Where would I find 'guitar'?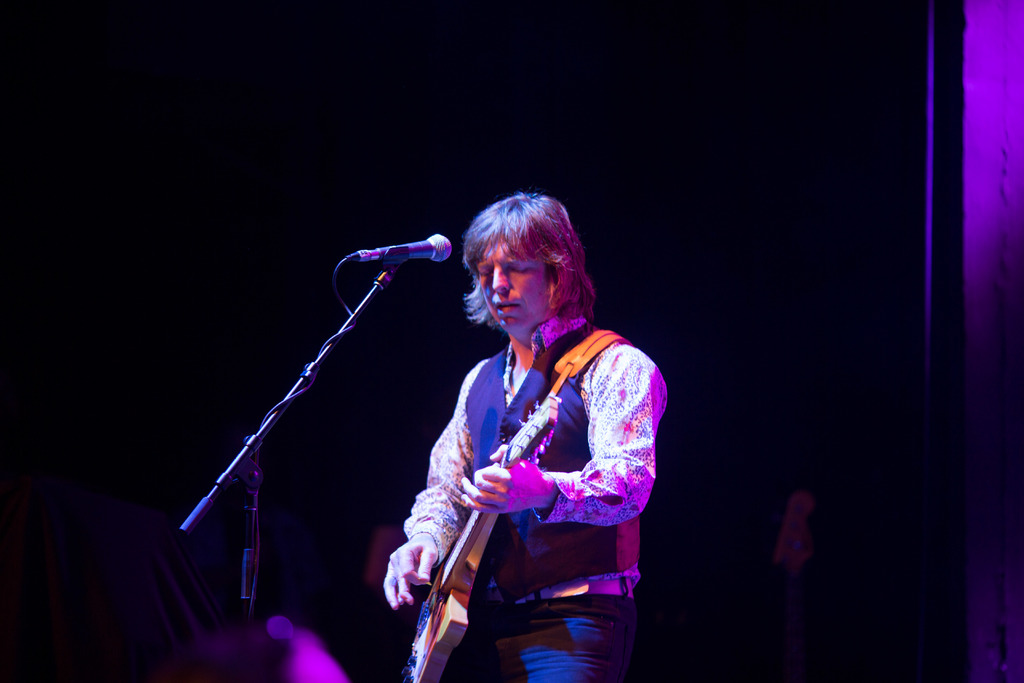
At [x1=406, y1=307, x2=625, y2=654].
